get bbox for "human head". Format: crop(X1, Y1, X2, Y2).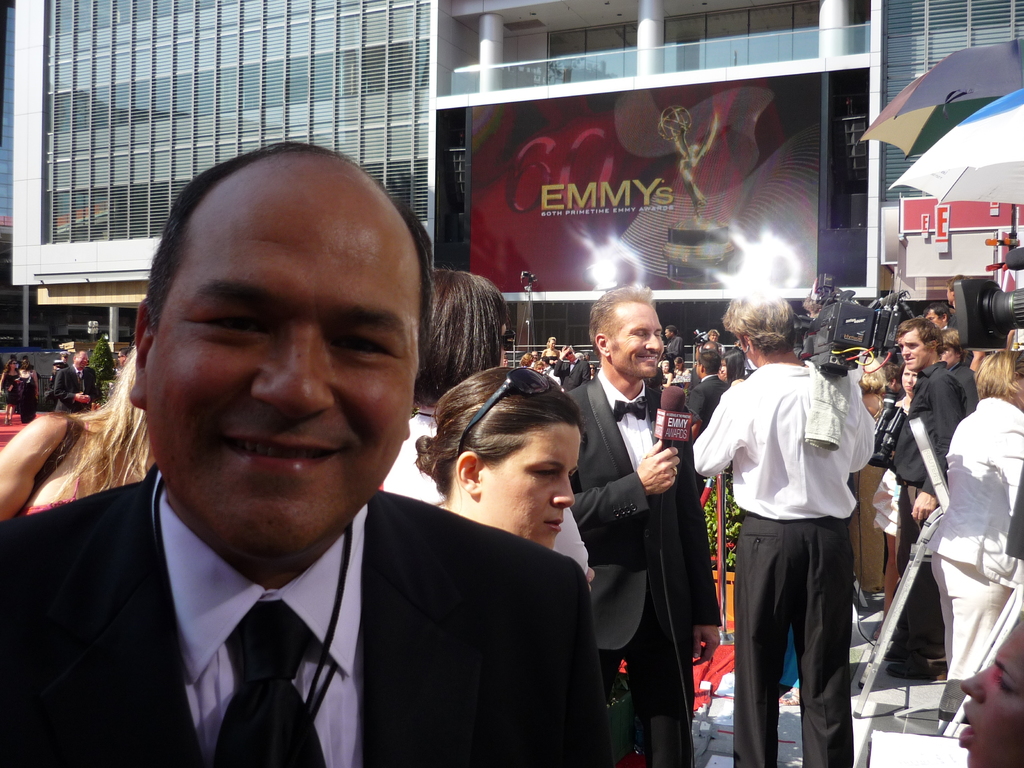
crop(524, 350, 534, 365).
